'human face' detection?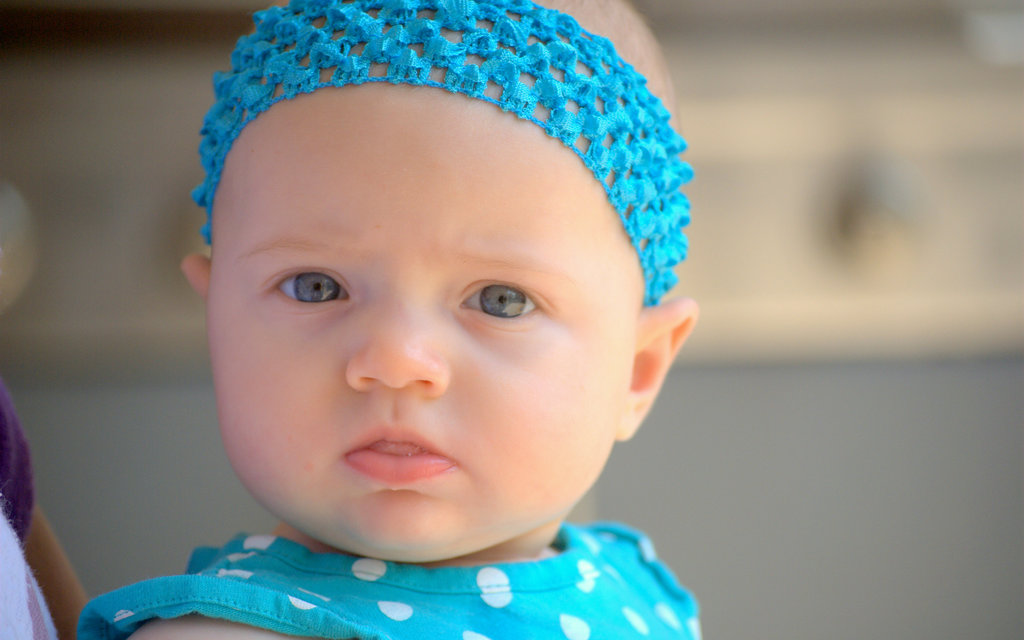
x1=211, y1=80, x2=642, y2=565
